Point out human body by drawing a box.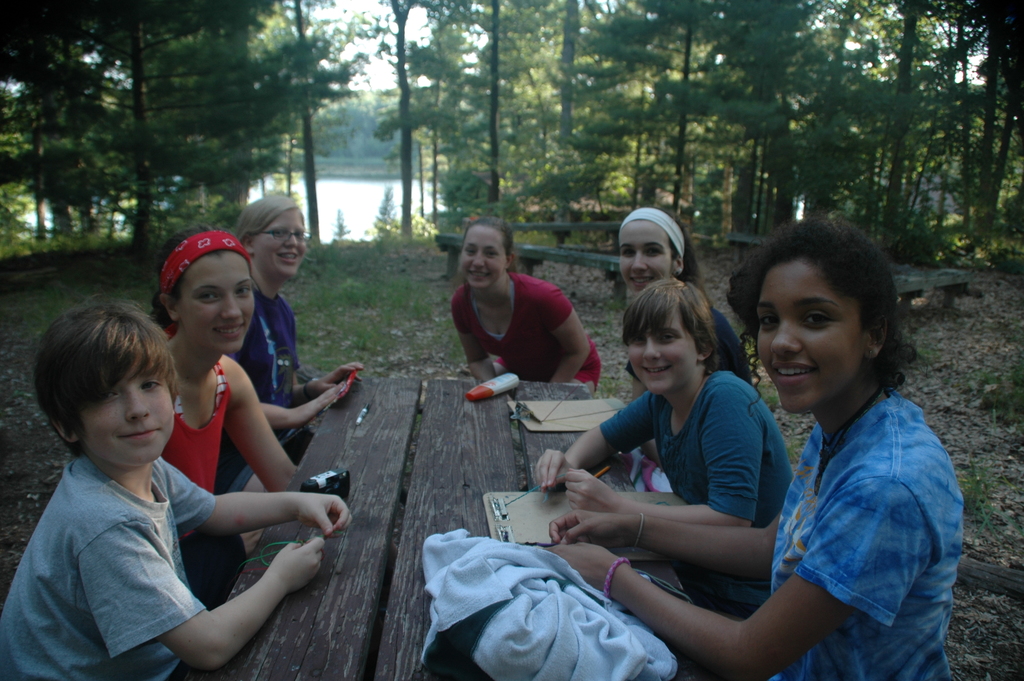
region(138, 229, 335, 613).
